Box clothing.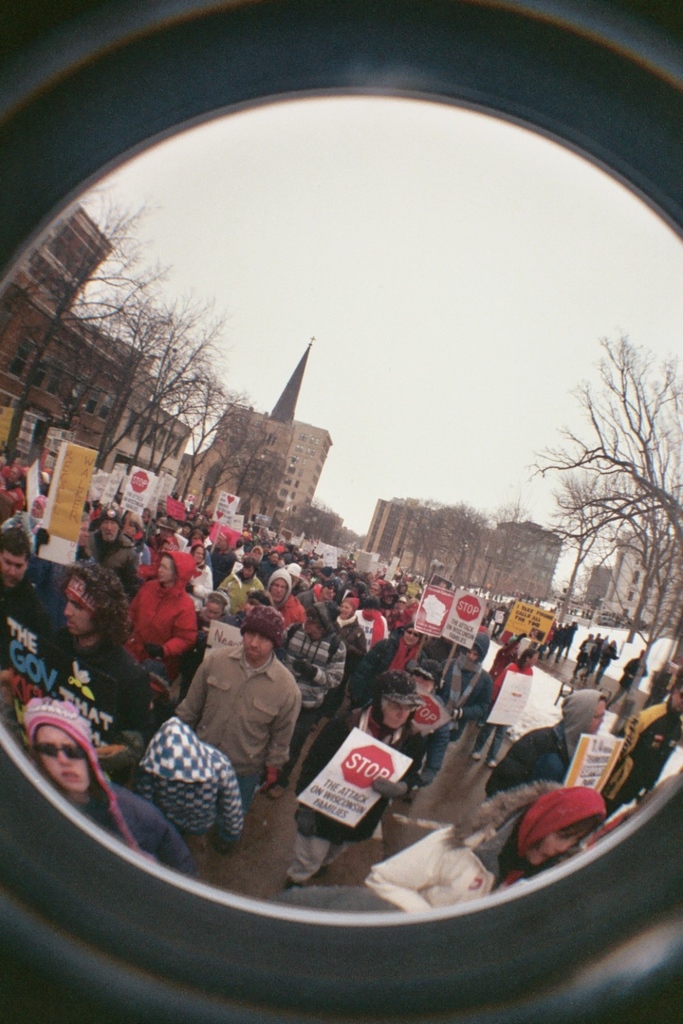
select_region(344, 589, 358, 608).
